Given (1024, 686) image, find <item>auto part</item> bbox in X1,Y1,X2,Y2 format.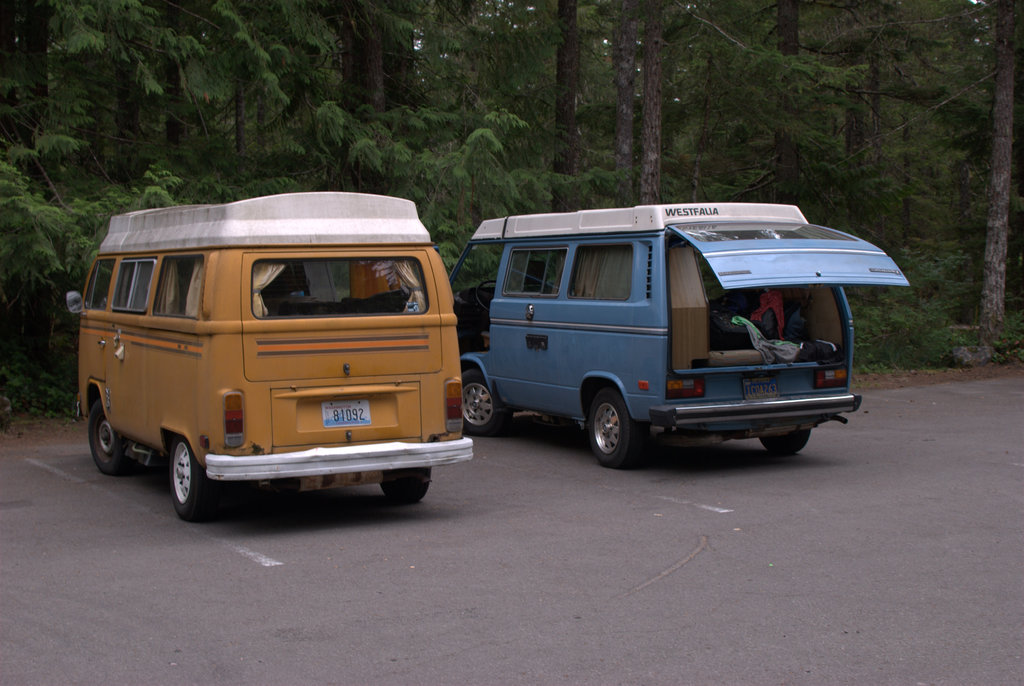
584,385,648,471.
